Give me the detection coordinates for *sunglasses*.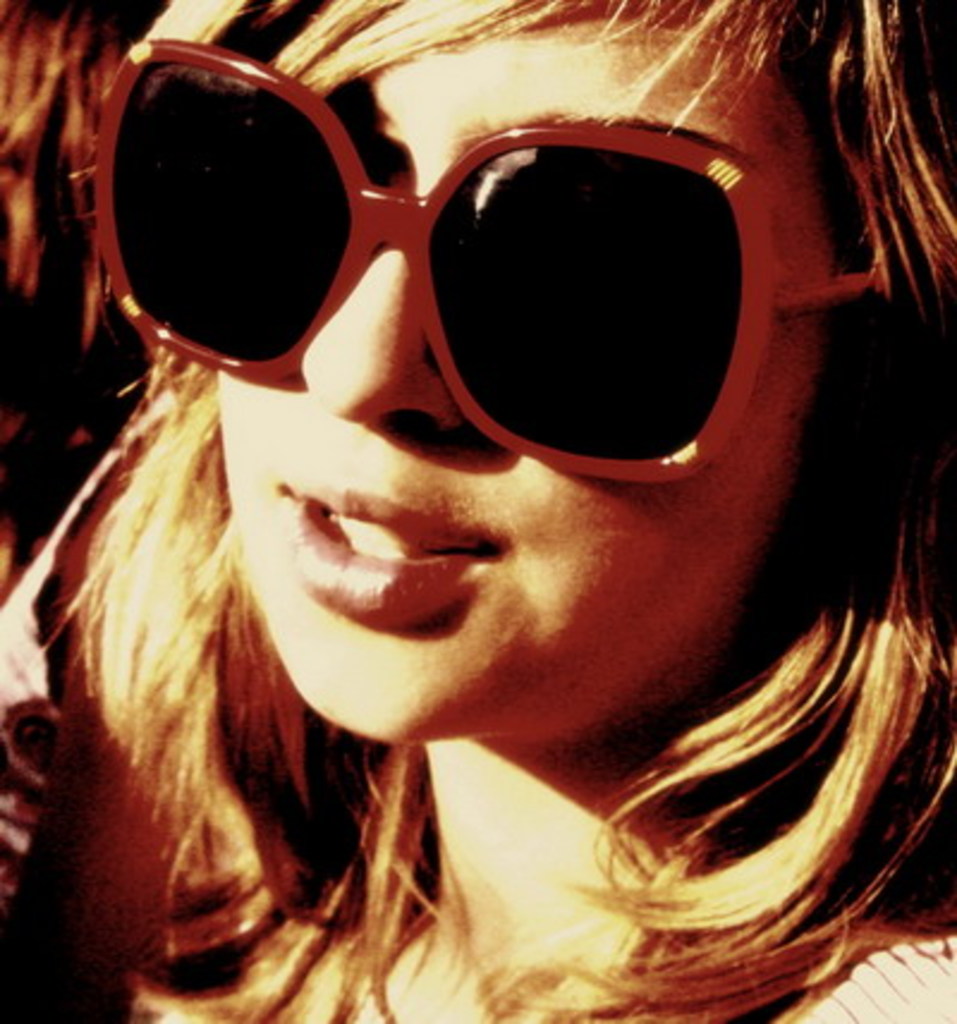
[98,33,878,486].
